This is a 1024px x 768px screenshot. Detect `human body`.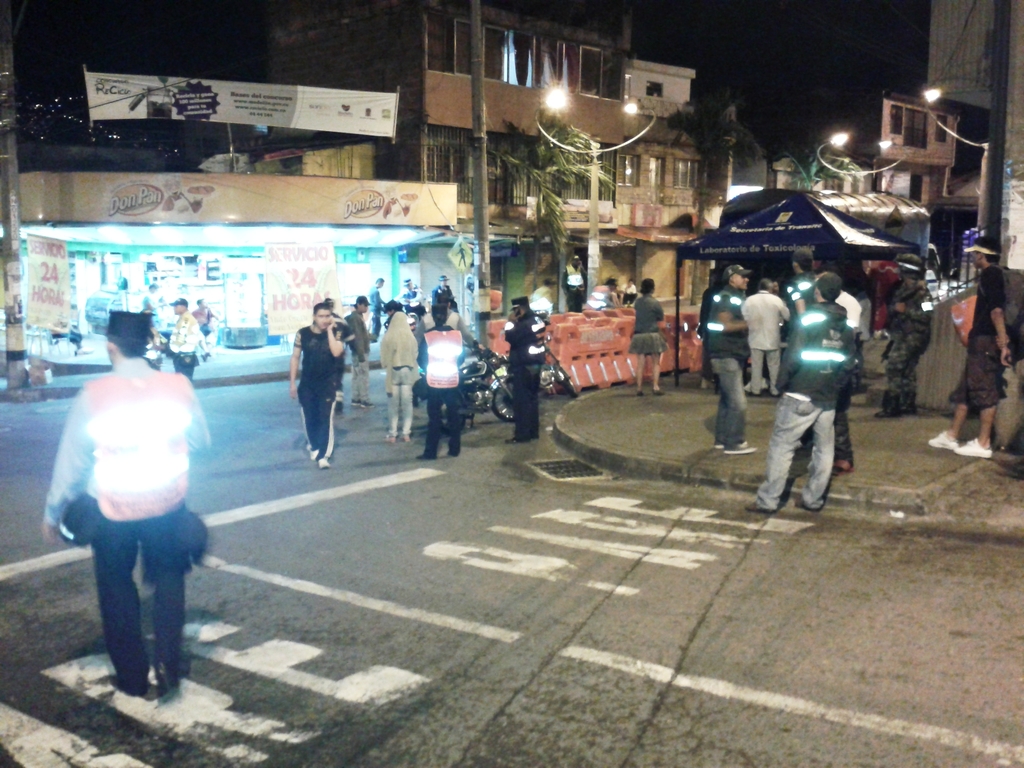
[left=290, top=323, right=357, bottom=466].
